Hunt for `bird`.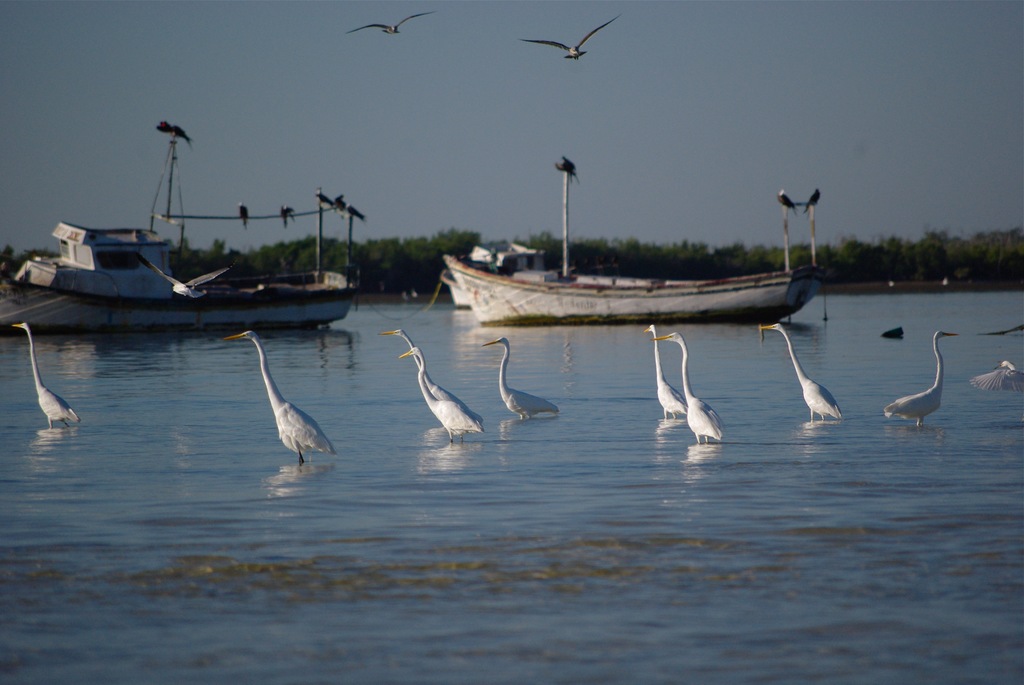
Hunted down at (left=552, top=157, right=581, bottom=185).
